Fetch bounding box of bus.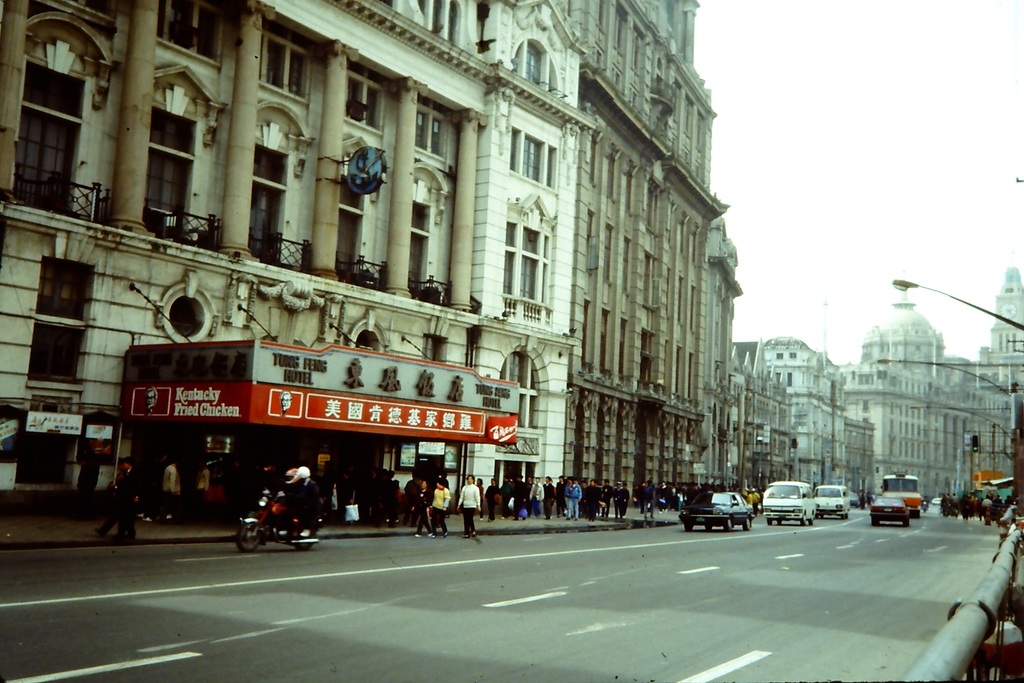
Bbox: (left=879, top=471, right=920, bottom=520).
